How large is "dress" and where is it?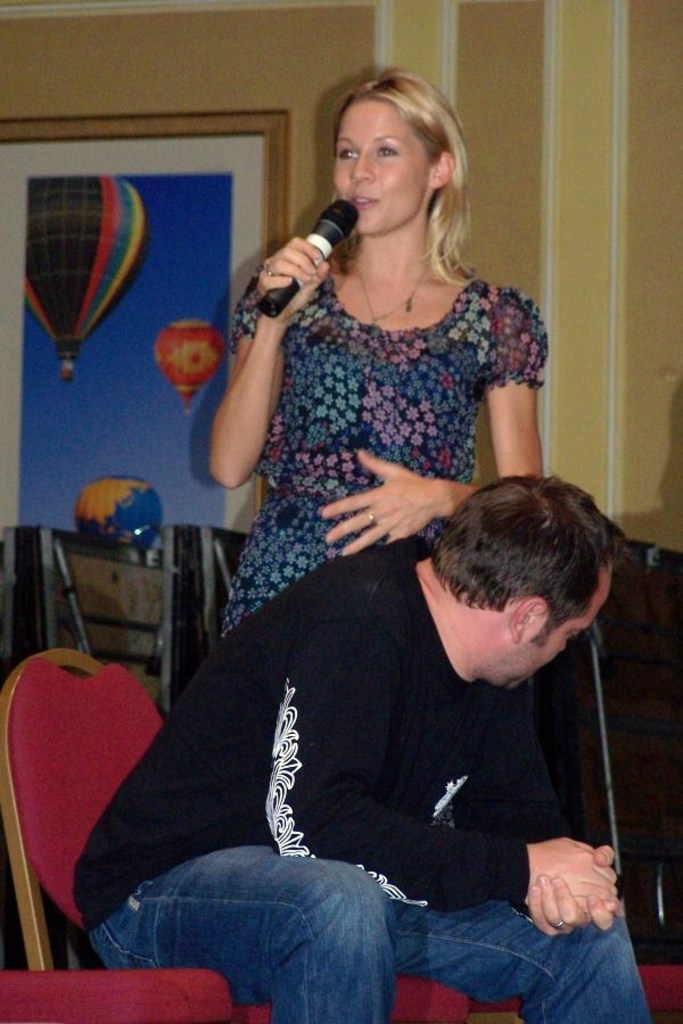
Bounding box: <box>216,276,544,638</box>.
